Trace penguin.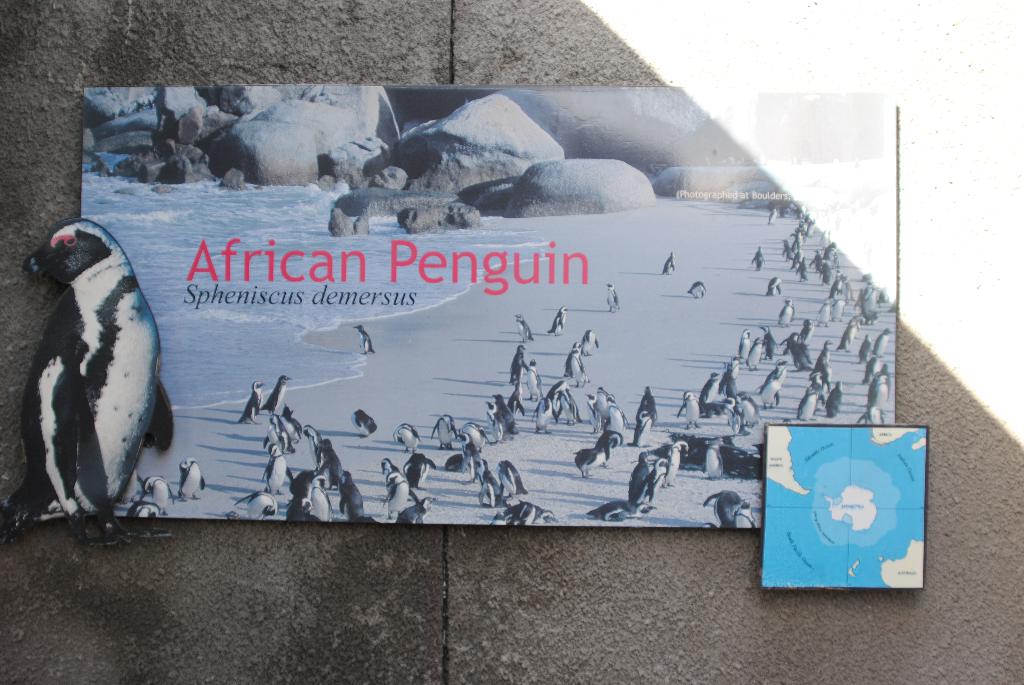
Traced to [x1=13, y1=217, x2=172, y2=549].
